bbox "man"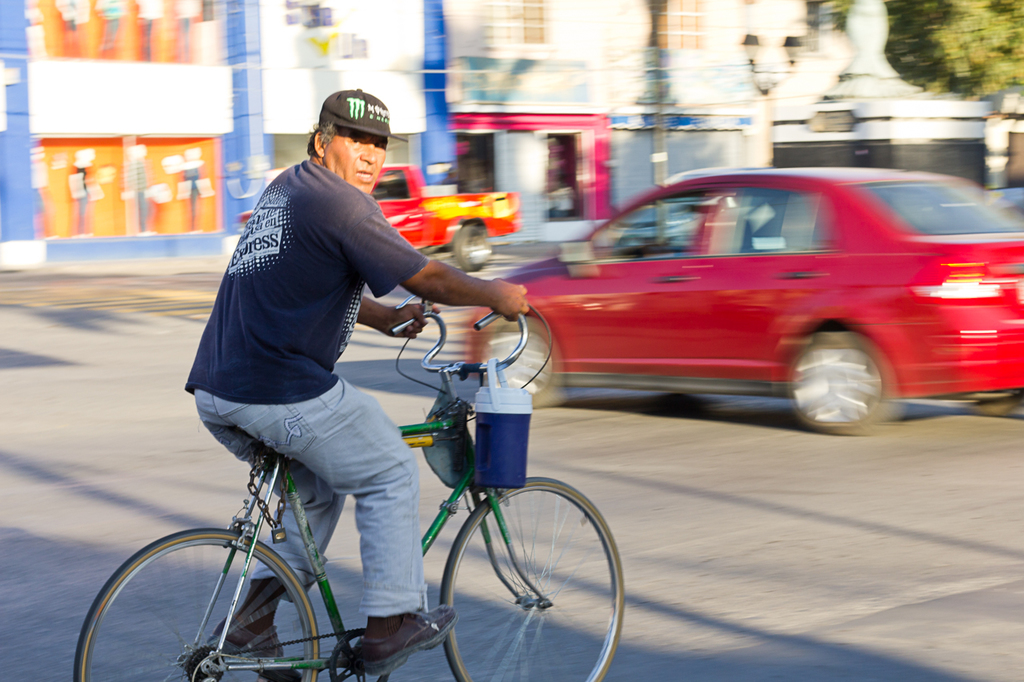
{"x1": 182, "y1": 94, "x2": 529, "y2": 681}
